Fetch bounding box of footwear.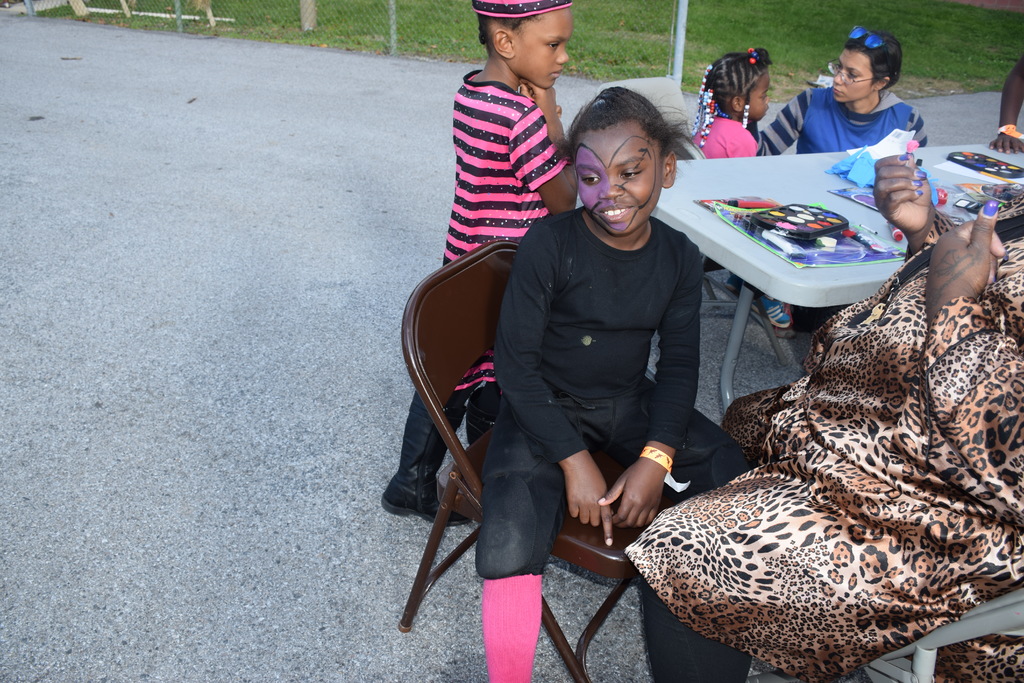
Bbox: box=[750, 292, 794, 329].
